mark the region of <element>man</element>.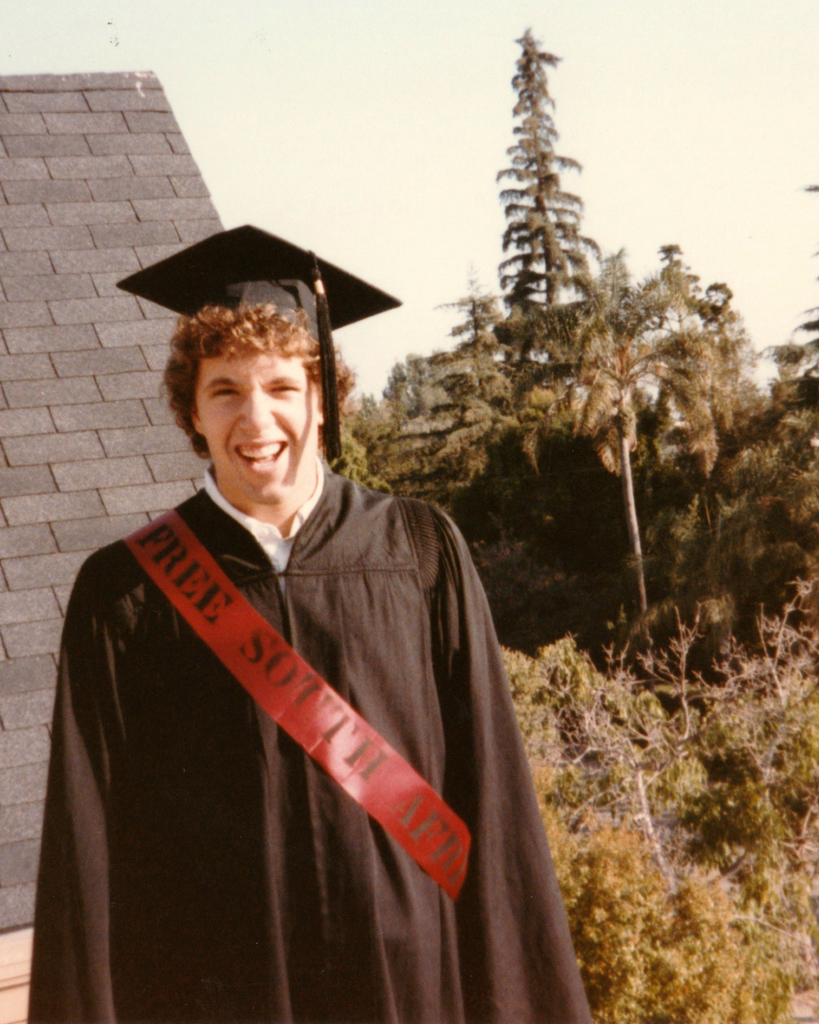
Region: x1=52 y1=241 x2=587 y2=1007.
